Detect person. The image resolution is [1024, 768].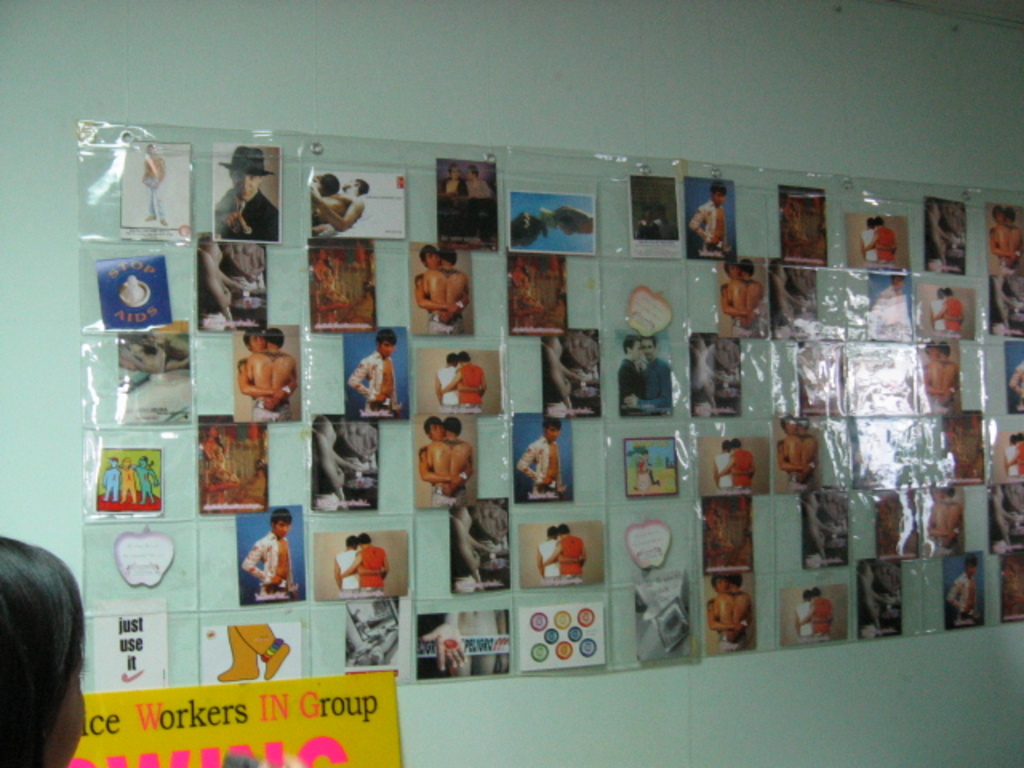
pyautogui.locateOnScreen(797, 587, 838, 637).
